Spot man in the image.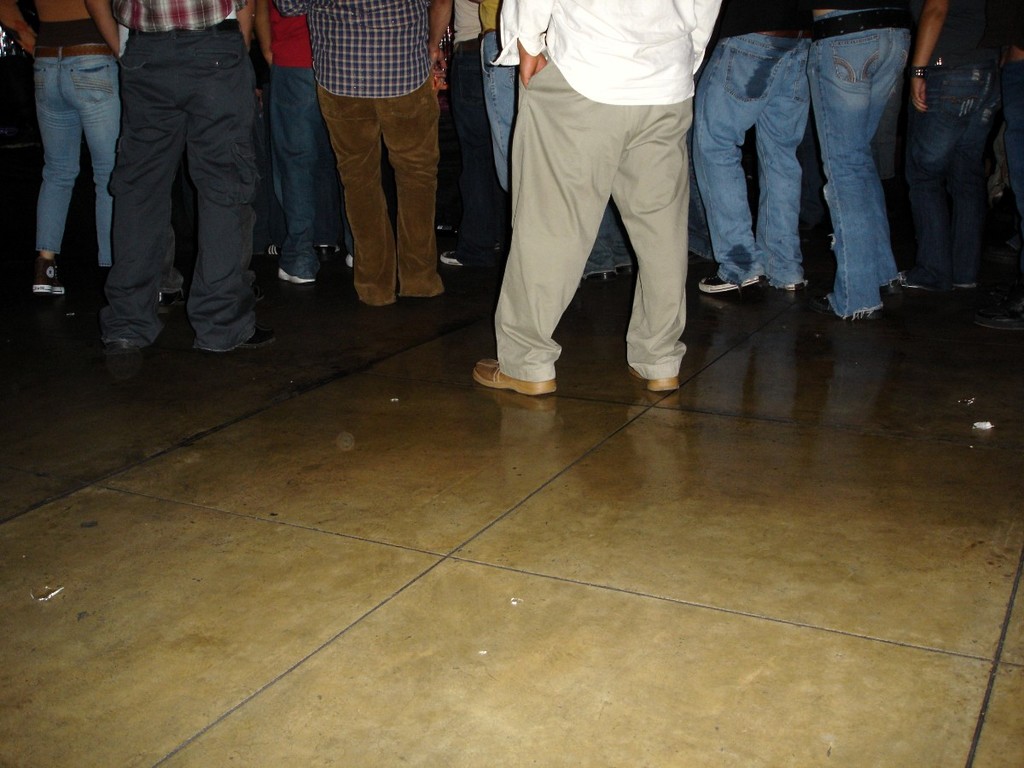
man found at 253, 0, 357, 287.
